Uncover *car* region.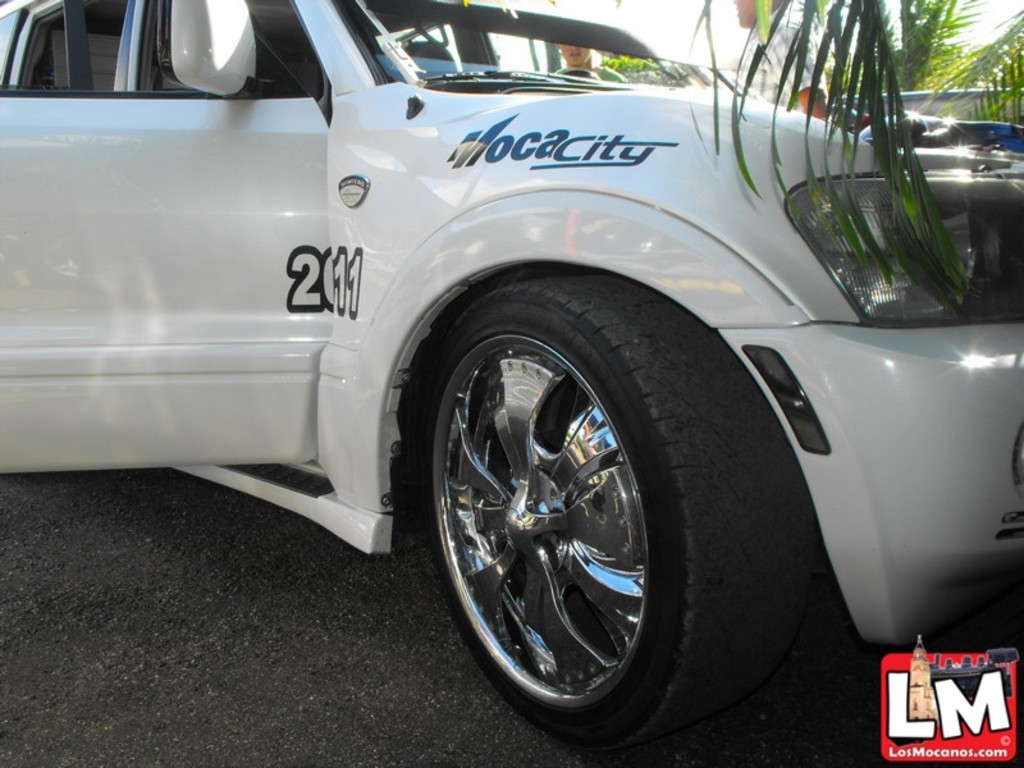
Uncovered: pyautogui.locateOnScreen(0, 0, 1023, 758).
